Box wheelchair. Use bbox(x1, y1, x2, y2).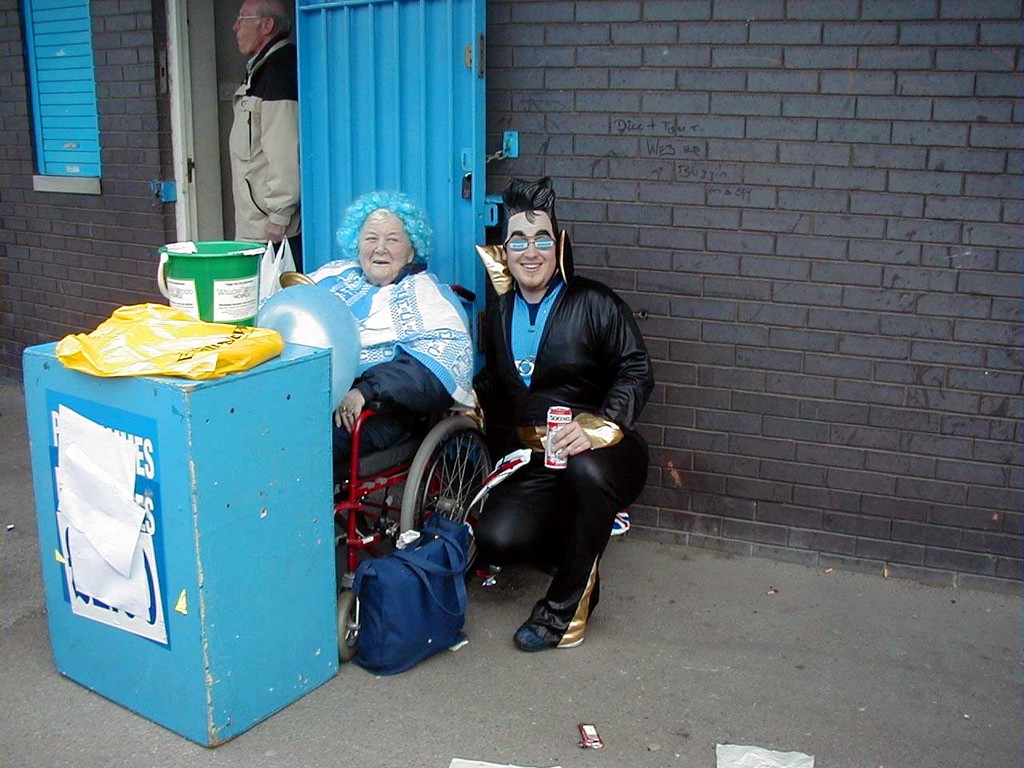
bbox(304, 280, 478, 619).
